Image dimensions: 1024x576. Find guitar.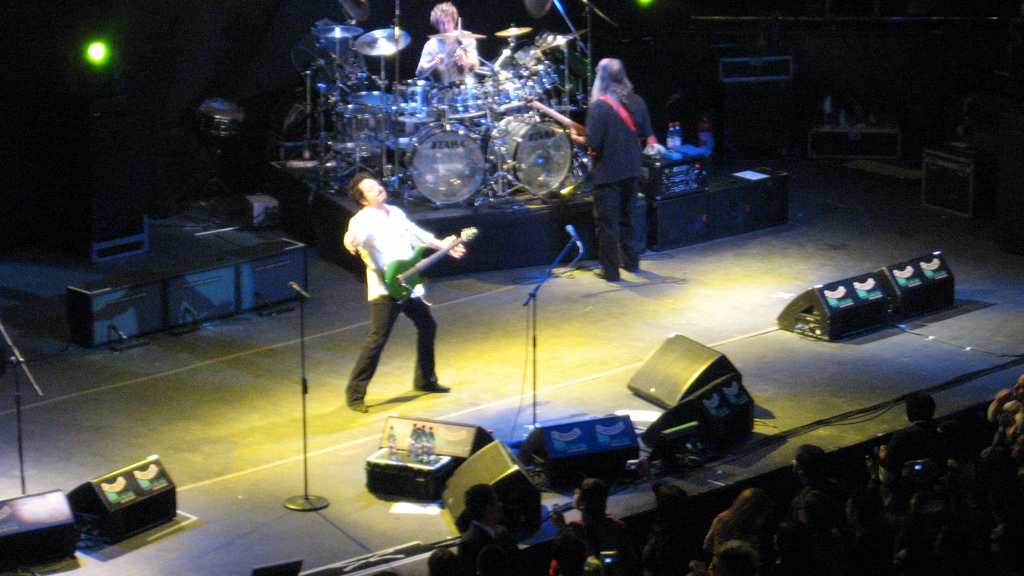
l=522, t=88, r=589, b=146.
